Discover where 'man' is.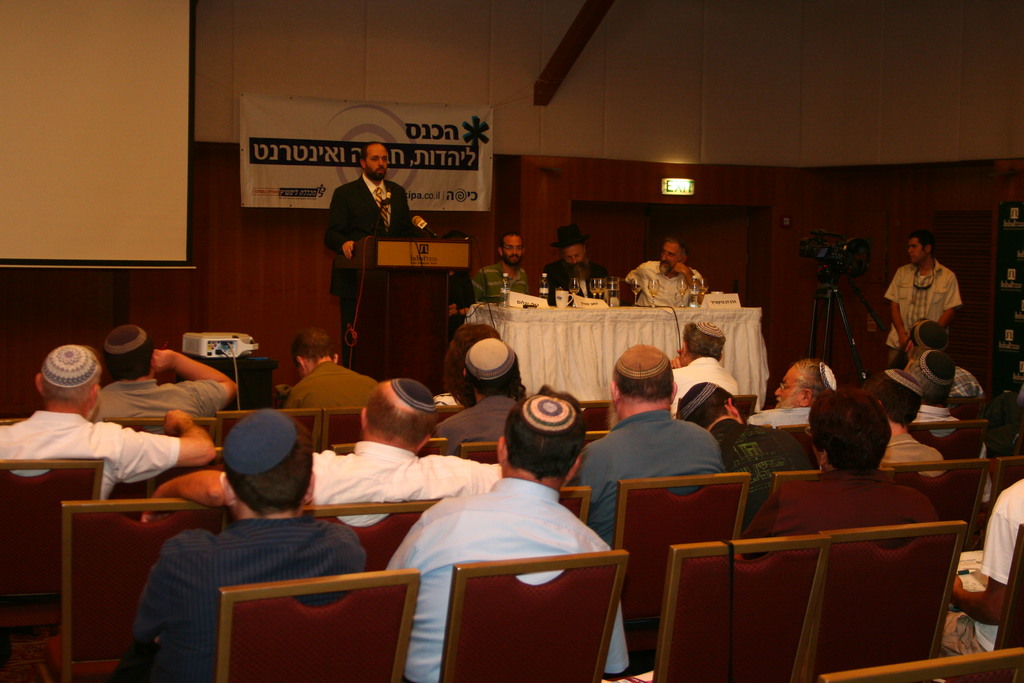
Discovered at box(320, 140, 422, 363).
